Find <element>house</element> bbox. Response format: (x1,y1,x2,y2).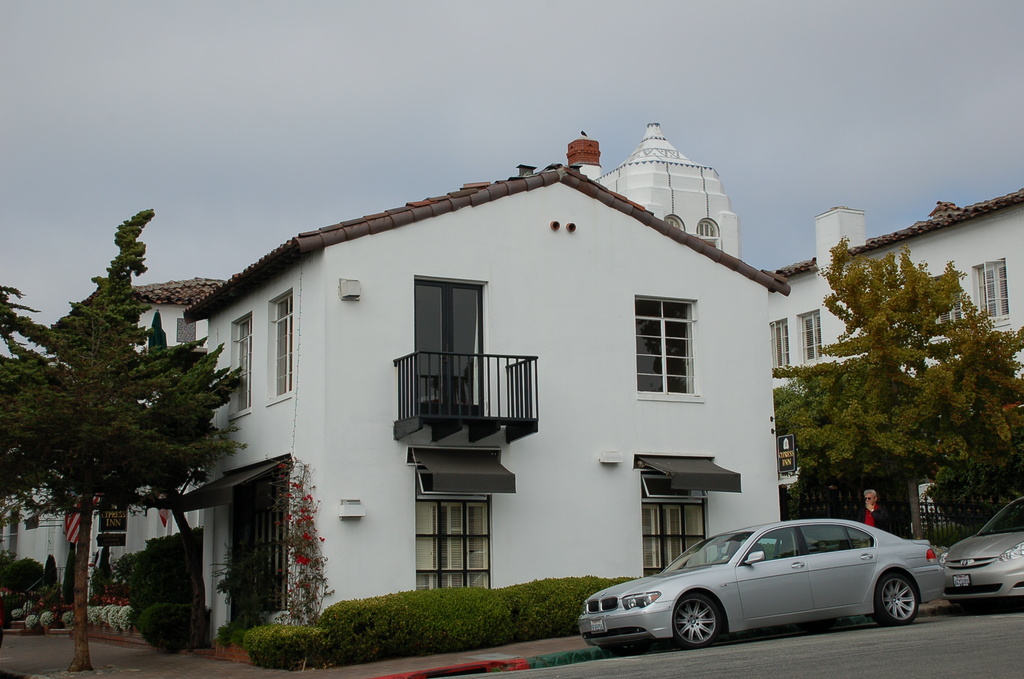
(1,275,228,607).
